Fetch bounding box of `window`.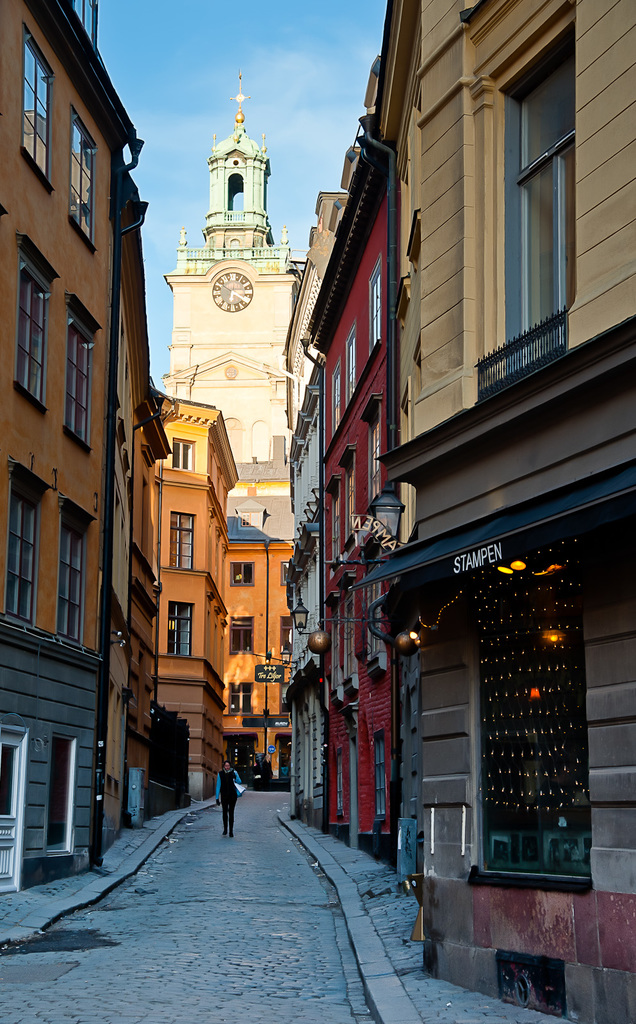
Bbox: select_region(17, 236, 60, 405).
